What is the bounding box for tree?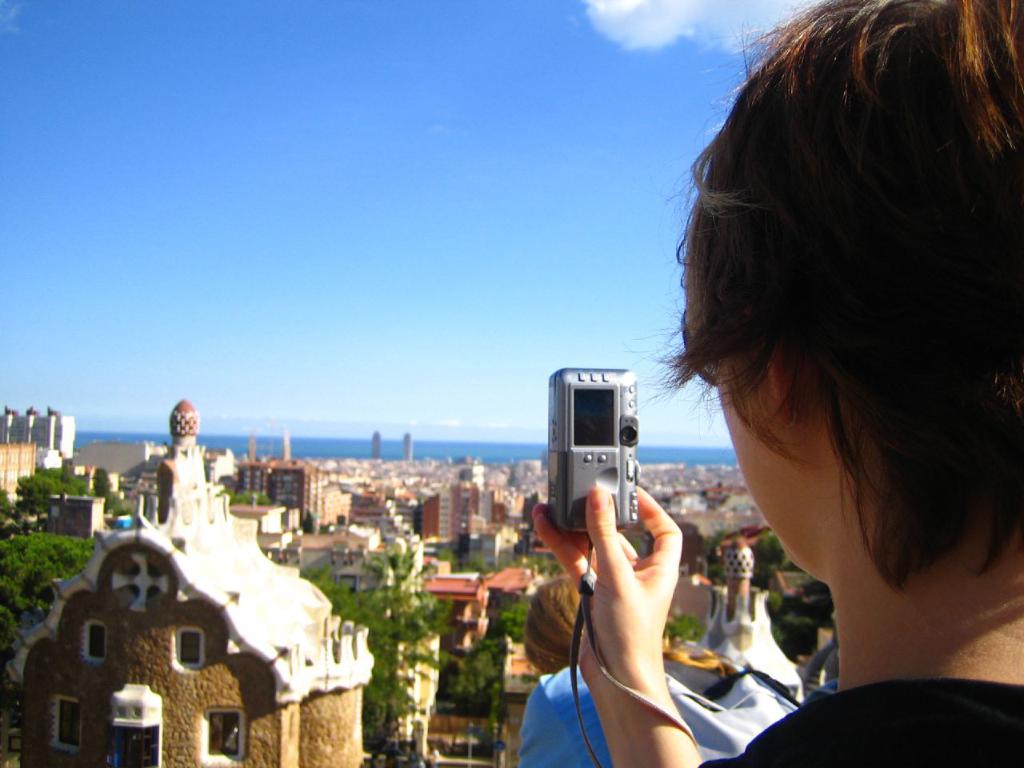
bbox=[96, 466, 116, 510].
